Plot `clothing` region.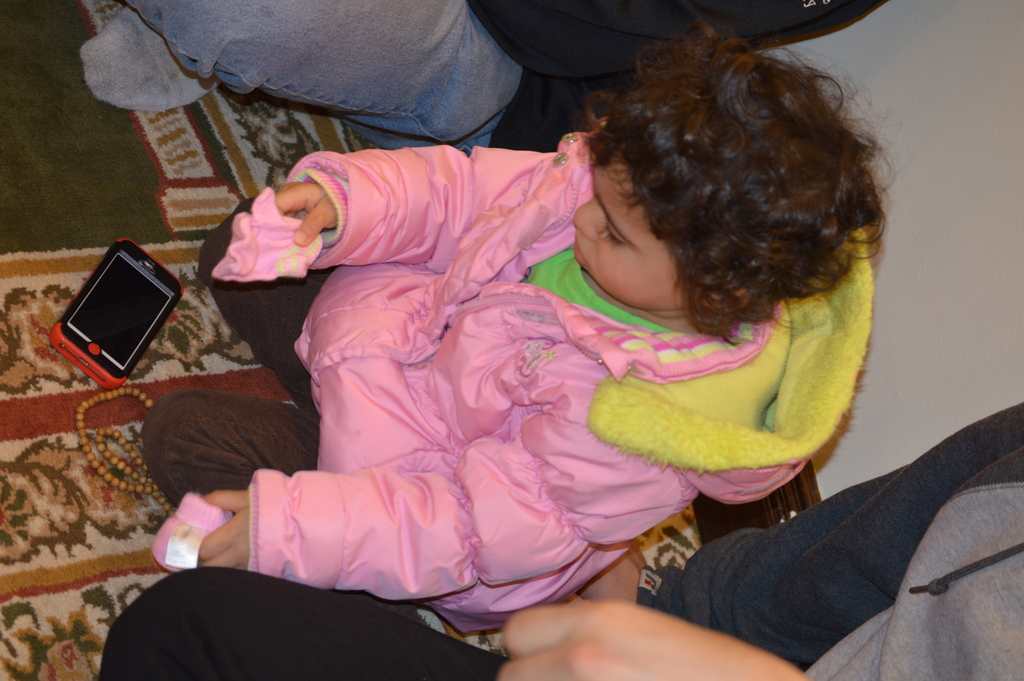
Plotted at region(161, 80, 908, 638).
